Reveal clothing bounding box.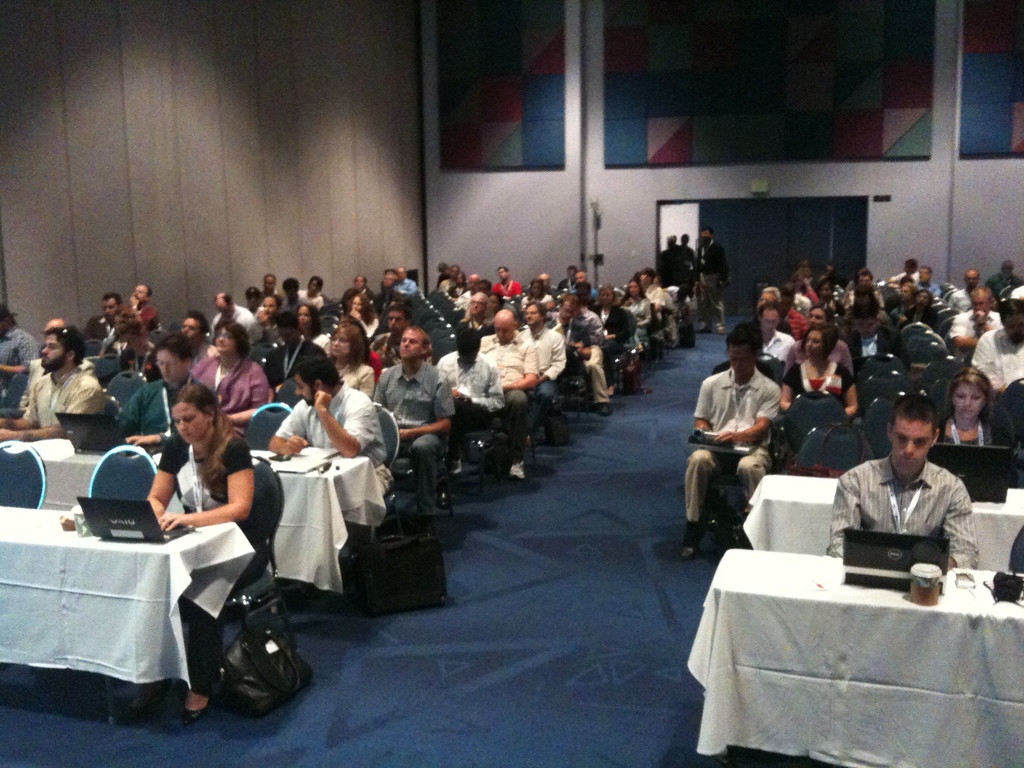
Revealed: BBox(299, 289, 321, 312).
